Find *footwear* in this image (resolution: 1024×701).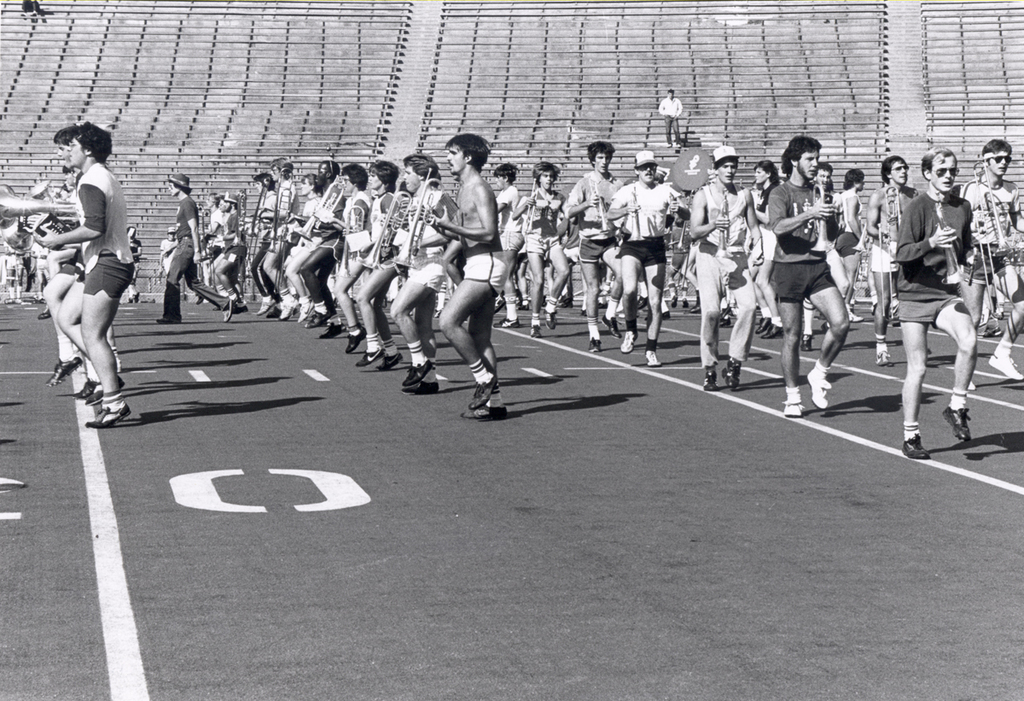
[617,324,638,351].
